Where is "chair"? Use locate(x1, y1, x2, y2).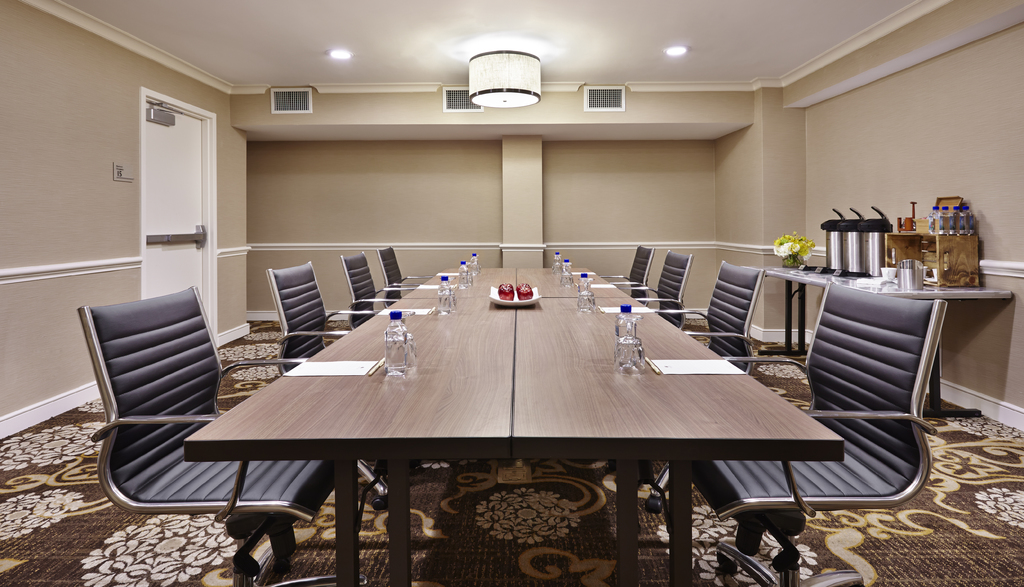
locate(83, 236, 317, 581).
